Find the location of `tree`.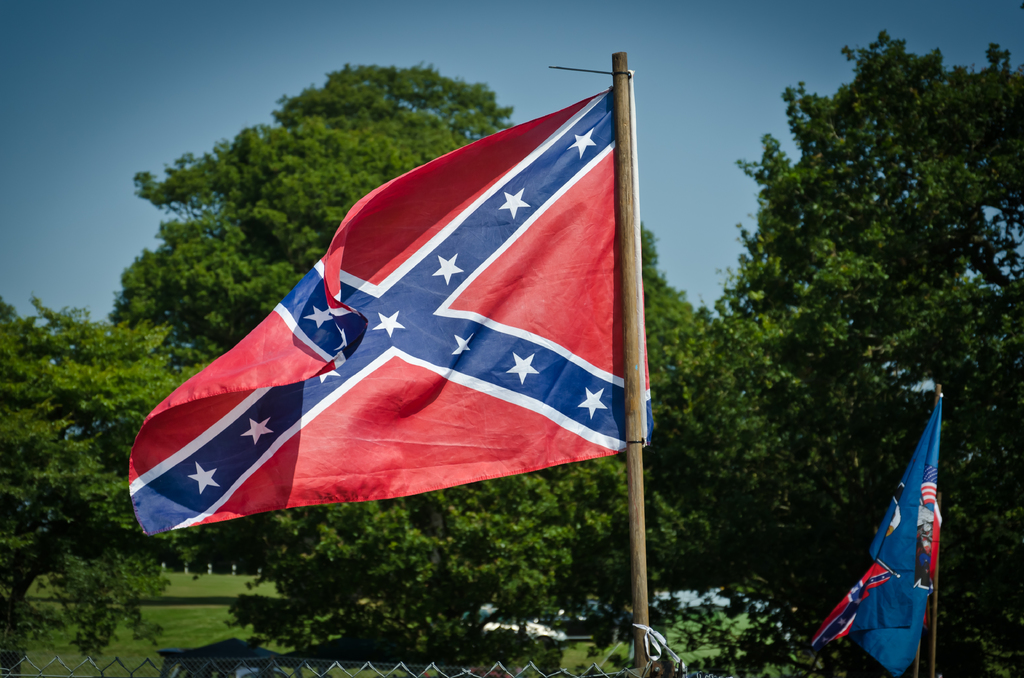
Location: select_region(111, 58, 732, 677).
